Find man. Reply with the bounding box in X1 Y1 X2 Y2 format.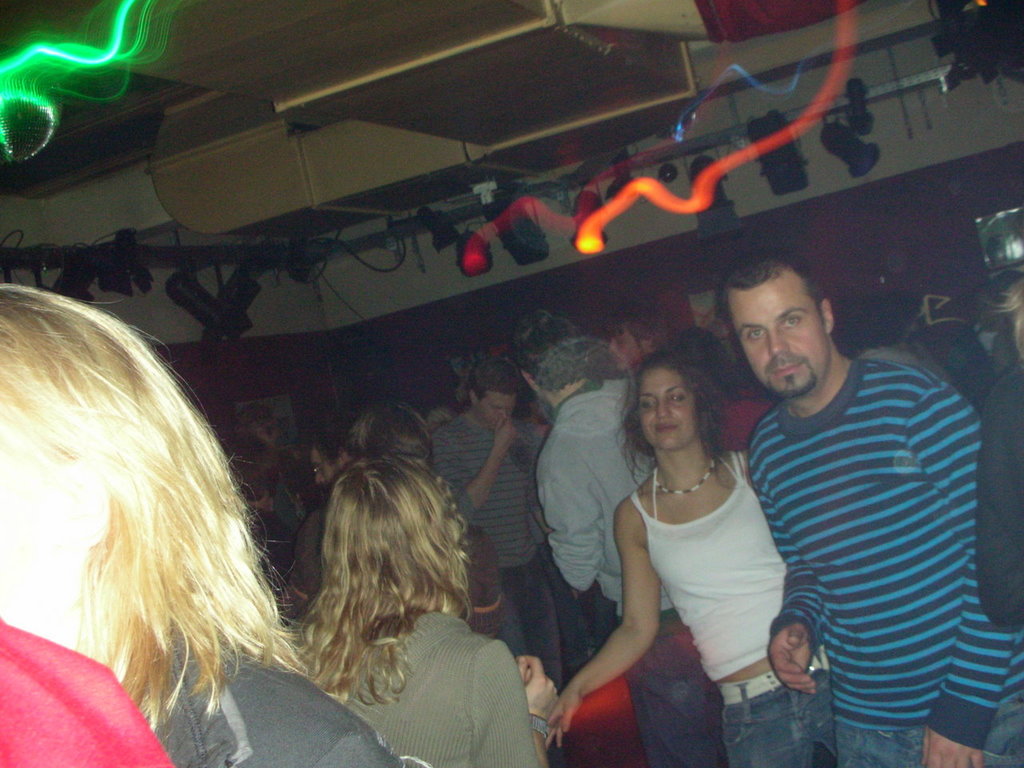
705 266 1013 750.
